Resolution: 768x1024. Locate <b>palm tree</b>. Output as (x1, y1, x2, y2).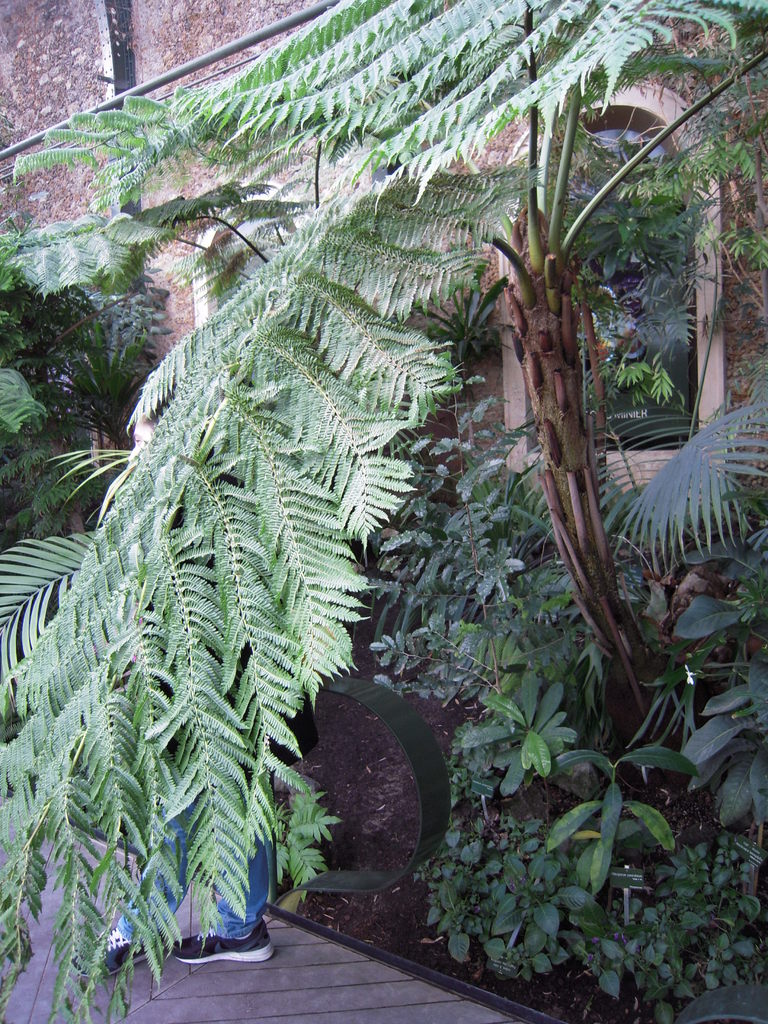
(587, 359, 767, 754).
